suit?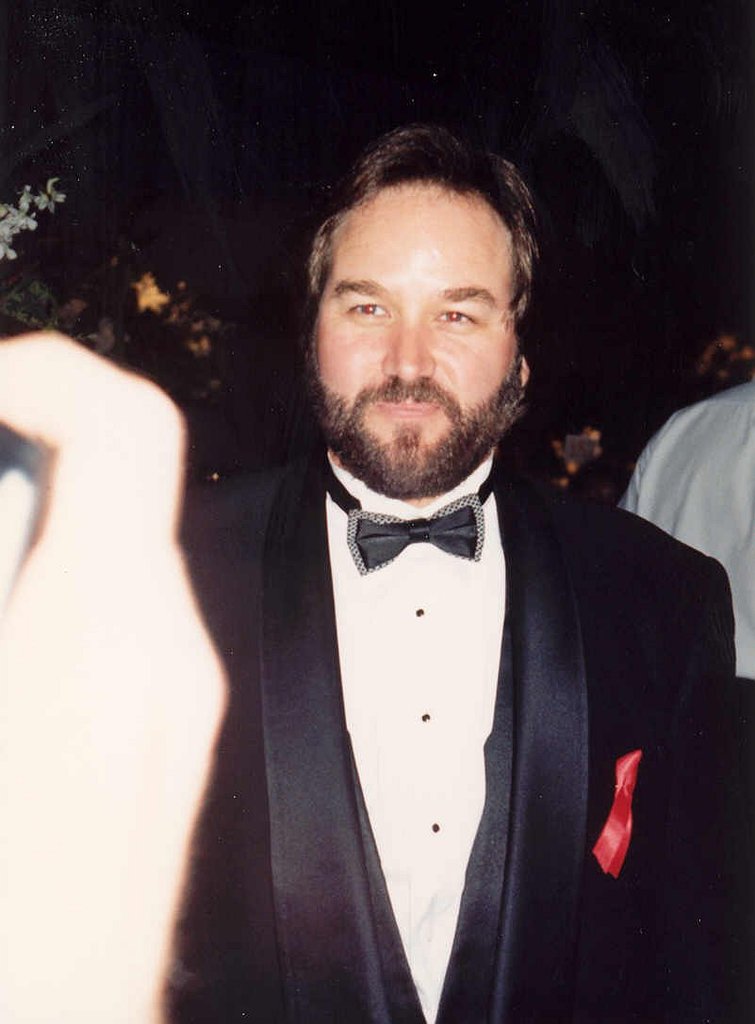
199:373:701:1006
